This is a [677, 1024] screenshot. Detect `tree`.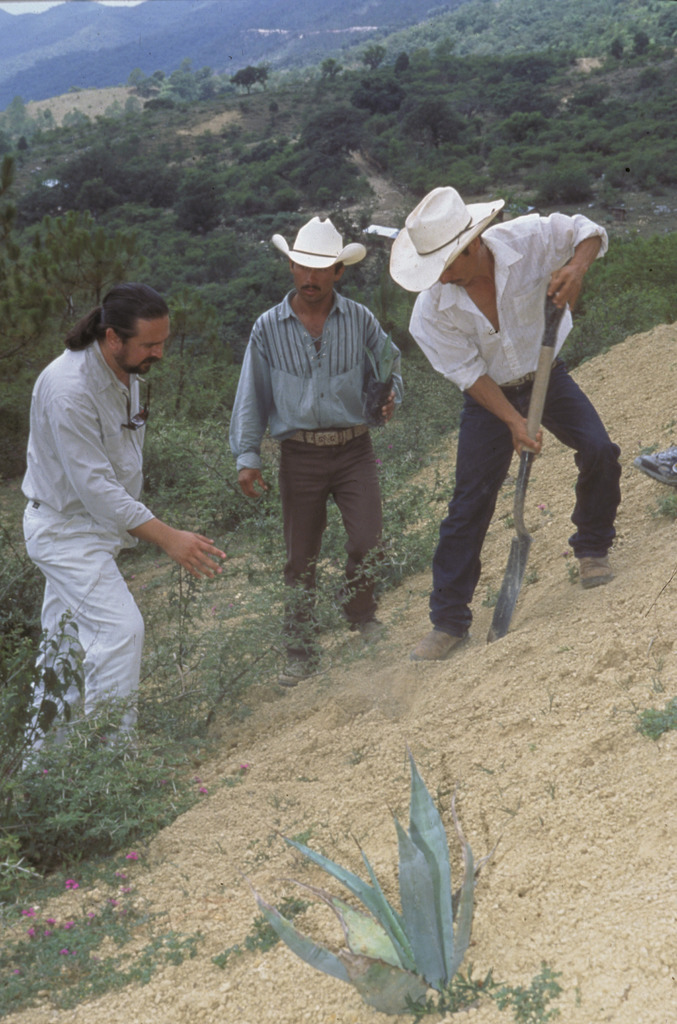
region(229, 63, 257, 93).
